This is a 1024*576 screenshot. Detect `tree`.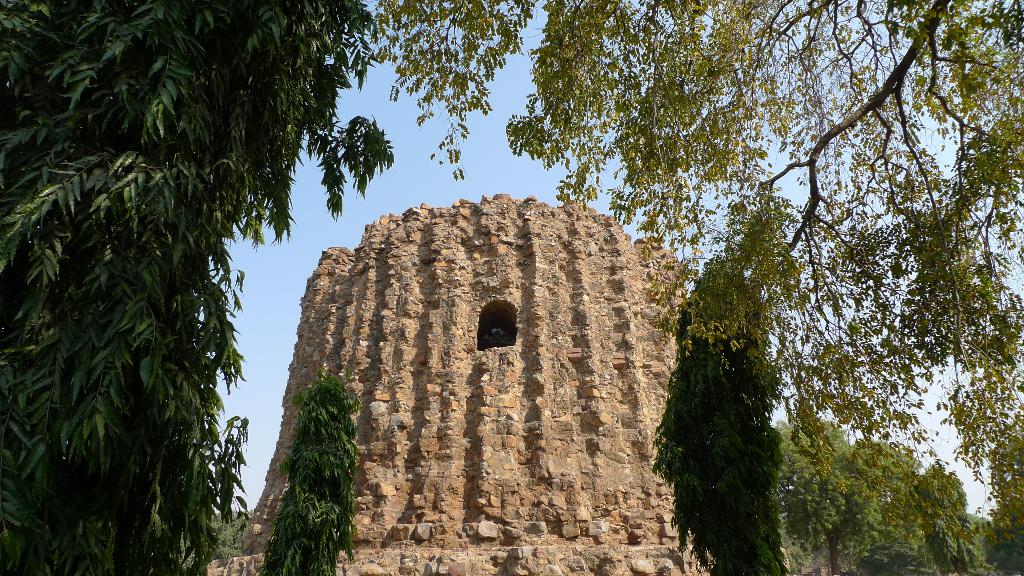
select_region(257, 364, 359, 575).
